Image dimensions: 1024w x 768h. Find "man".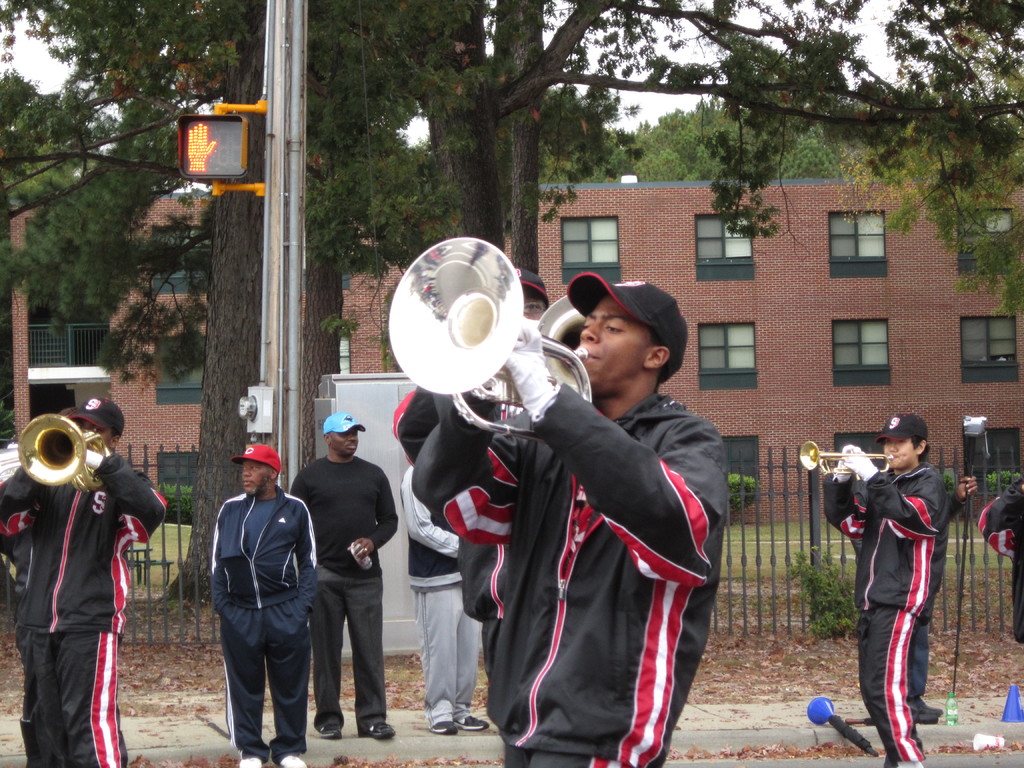
locate(207, 439, 314, 767).
